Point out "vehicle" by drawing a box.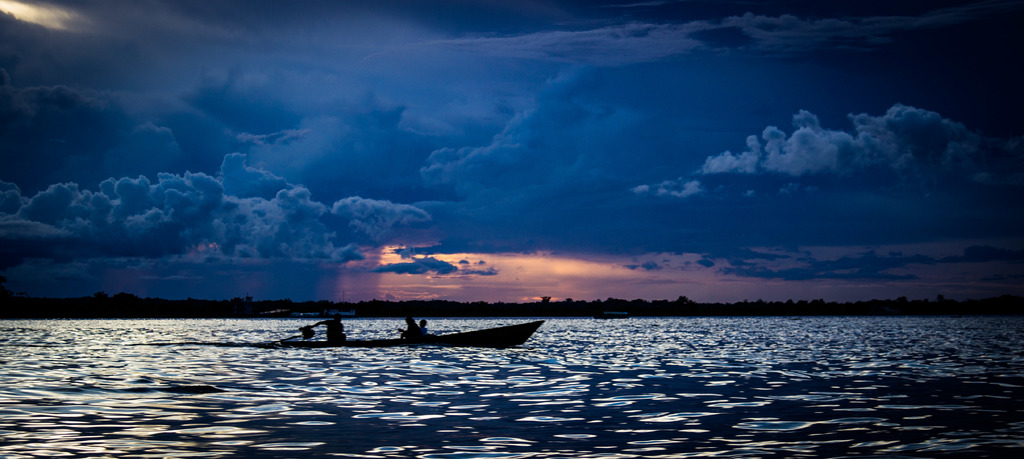
region(180, 320, 541, 349).
